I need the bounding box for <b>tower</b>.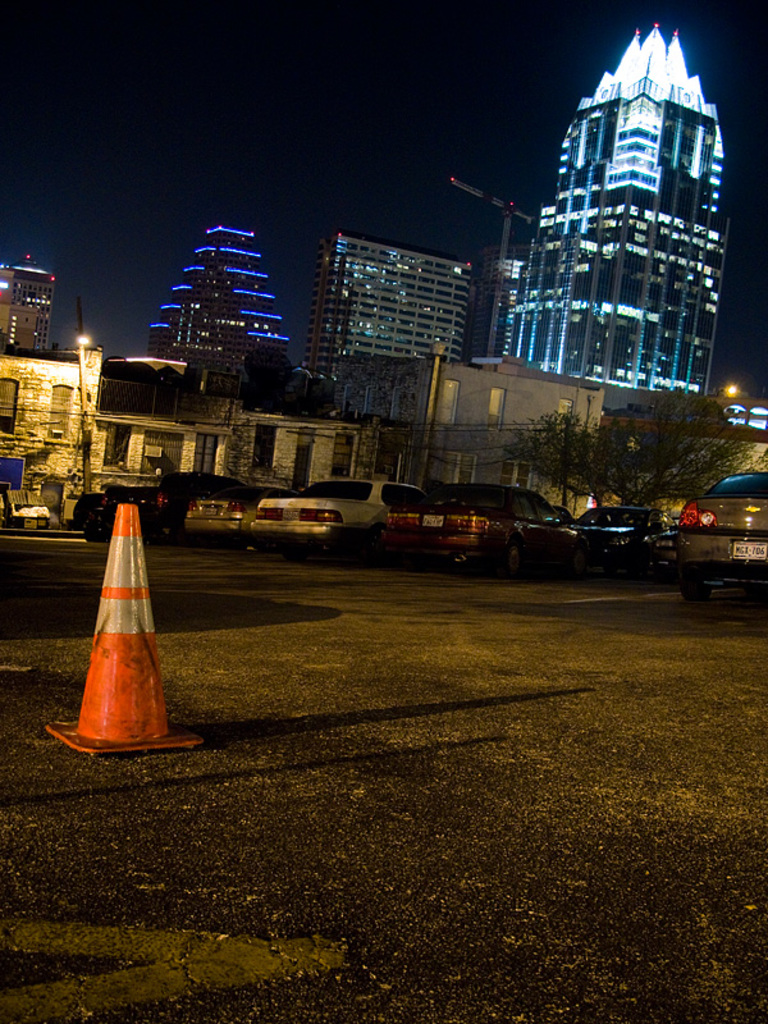
Here it is: bbox(492, 29, 744, 364).
